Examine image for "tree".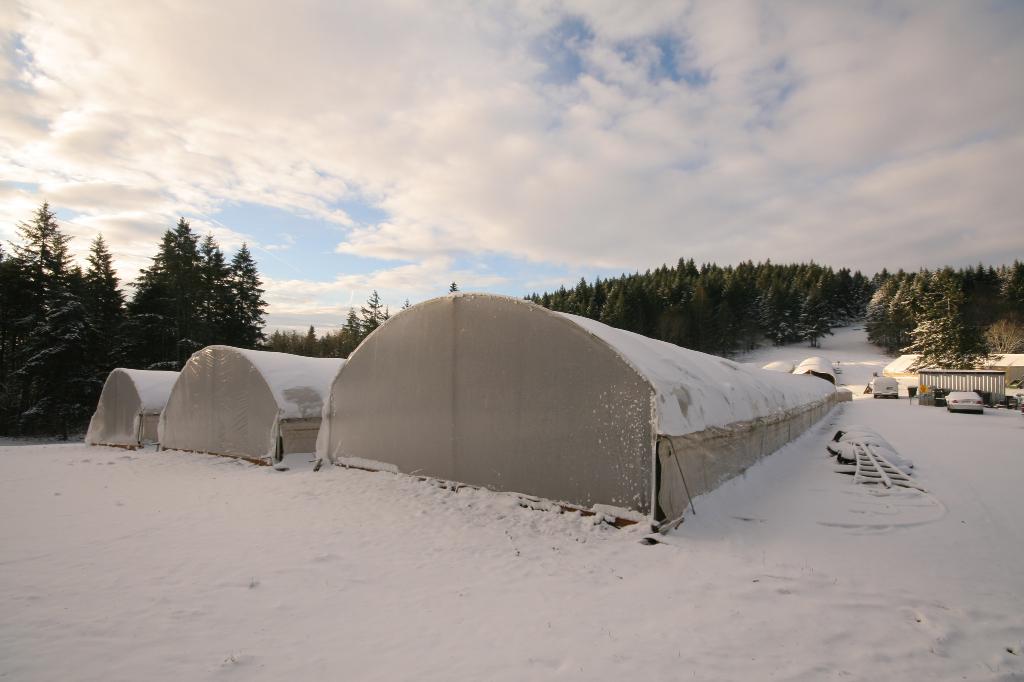
Examination result: <box>522,255,870,359</box>.
